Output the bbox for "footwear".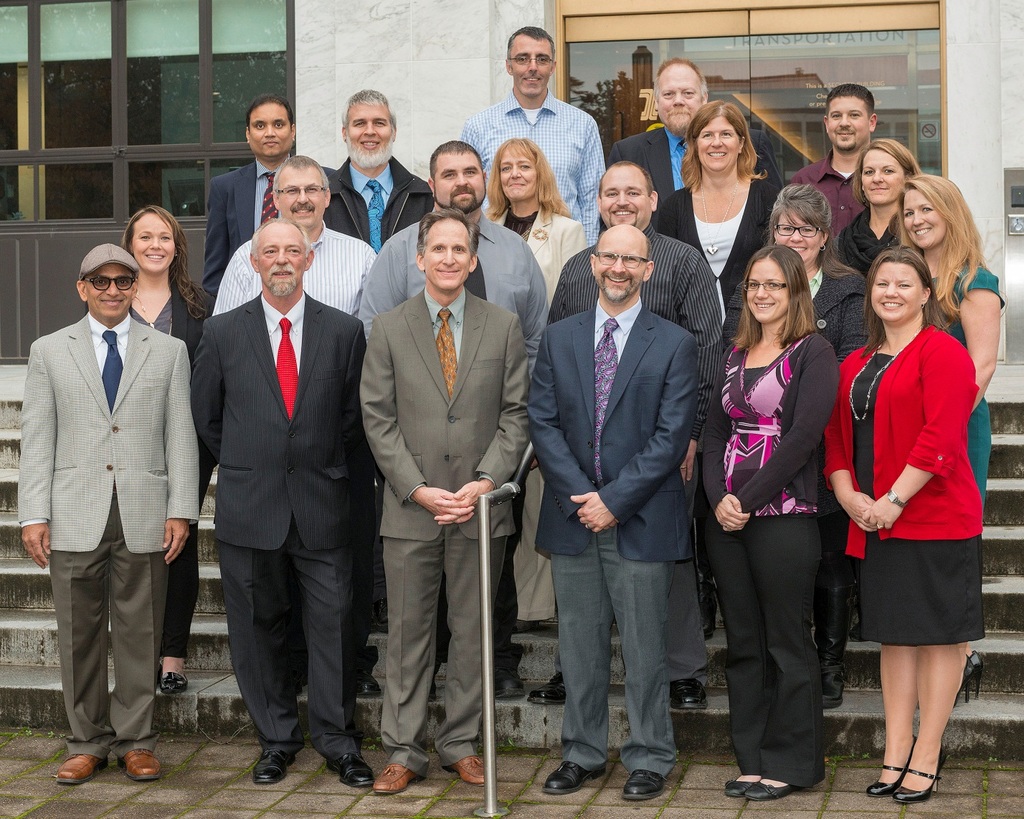
(left=161, top=666, right=186, bottom=696).
